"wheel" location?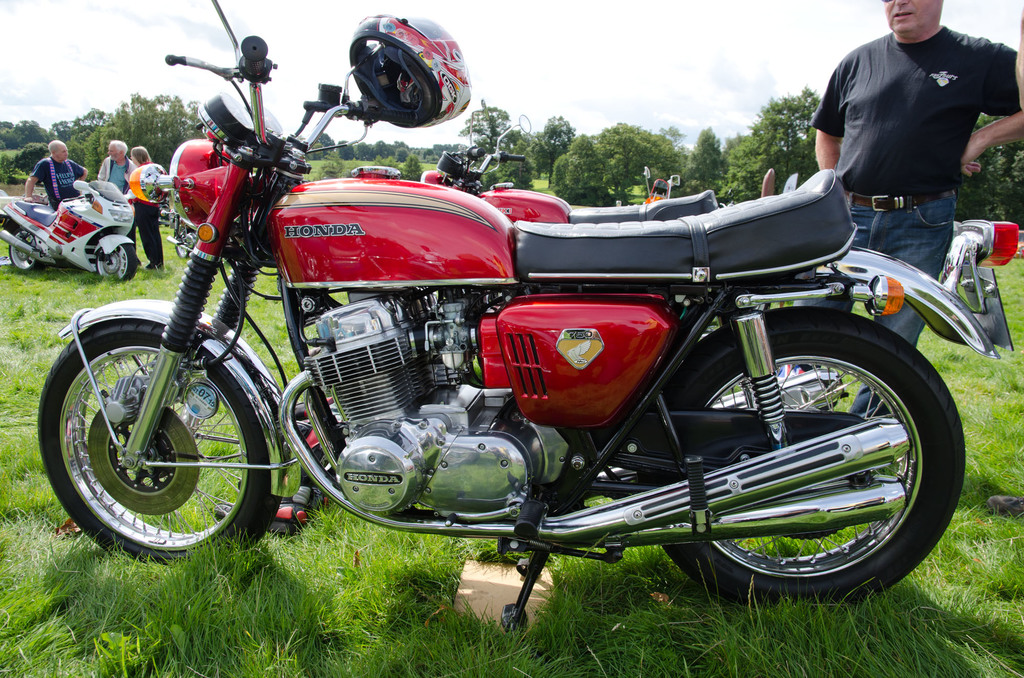
[637,306,965,610]
